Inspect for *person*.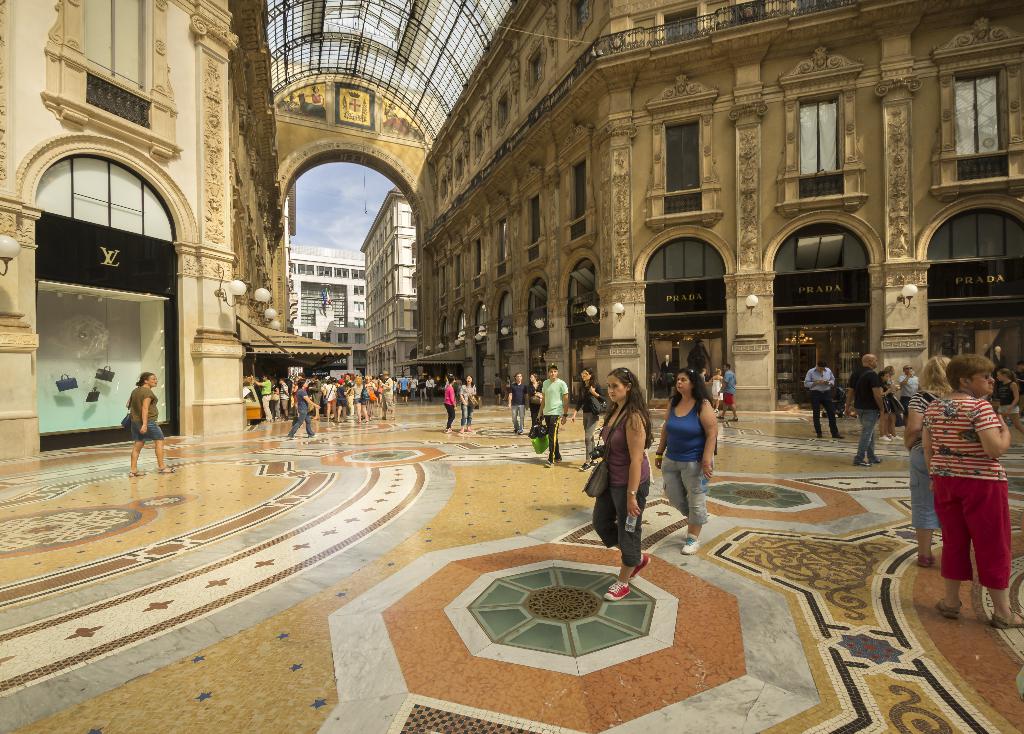
Inspection: {"x1": 252, "y1": 376, "x2": 271, "y2": 423}.
